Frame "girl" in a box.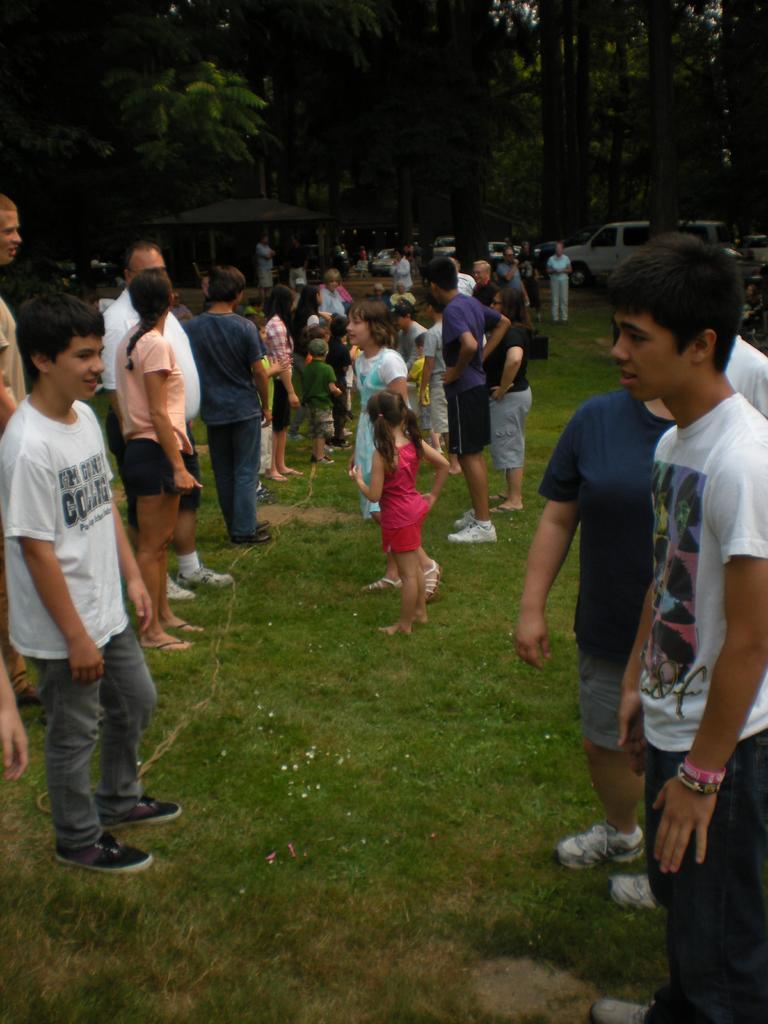
locate(335, 290, 455, 605).
